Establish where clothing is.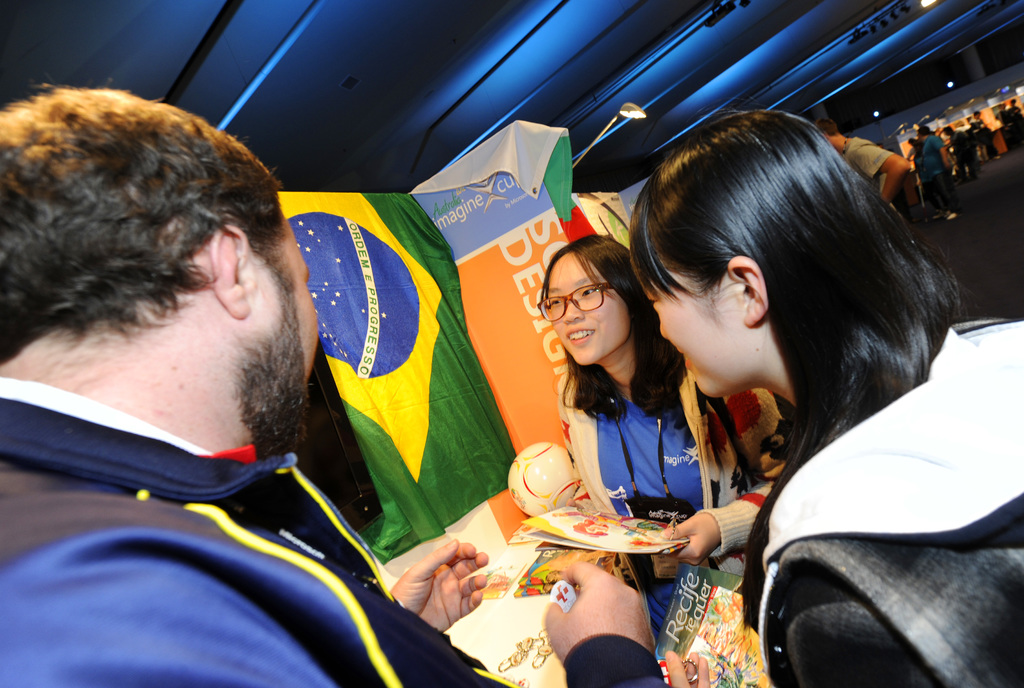
Established at crop(0, 376, 669, 687).
